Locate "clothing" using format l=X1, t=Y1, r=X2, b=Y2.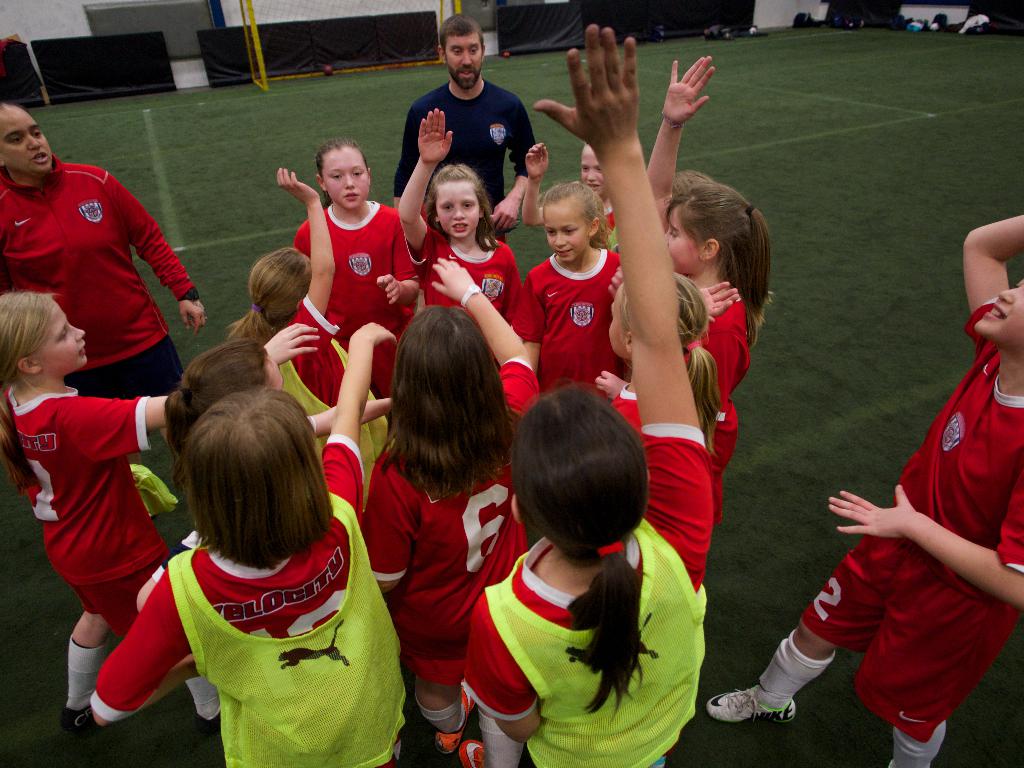
l=683, t=270, r=756, b=399.
